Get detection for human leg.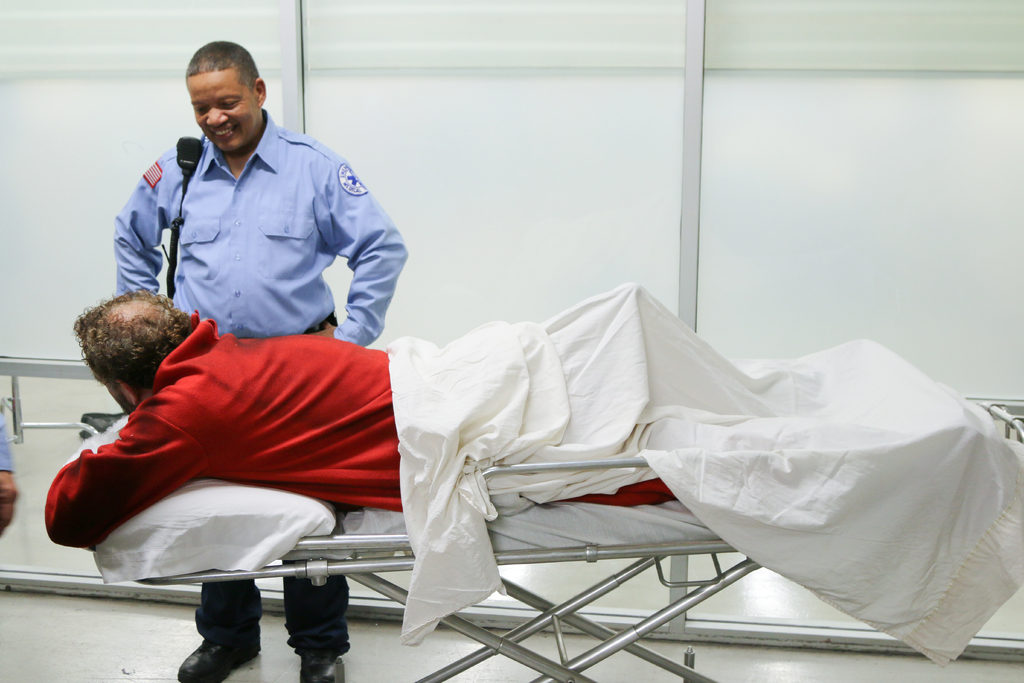
Detection: box(177, 578, 265, 682).
